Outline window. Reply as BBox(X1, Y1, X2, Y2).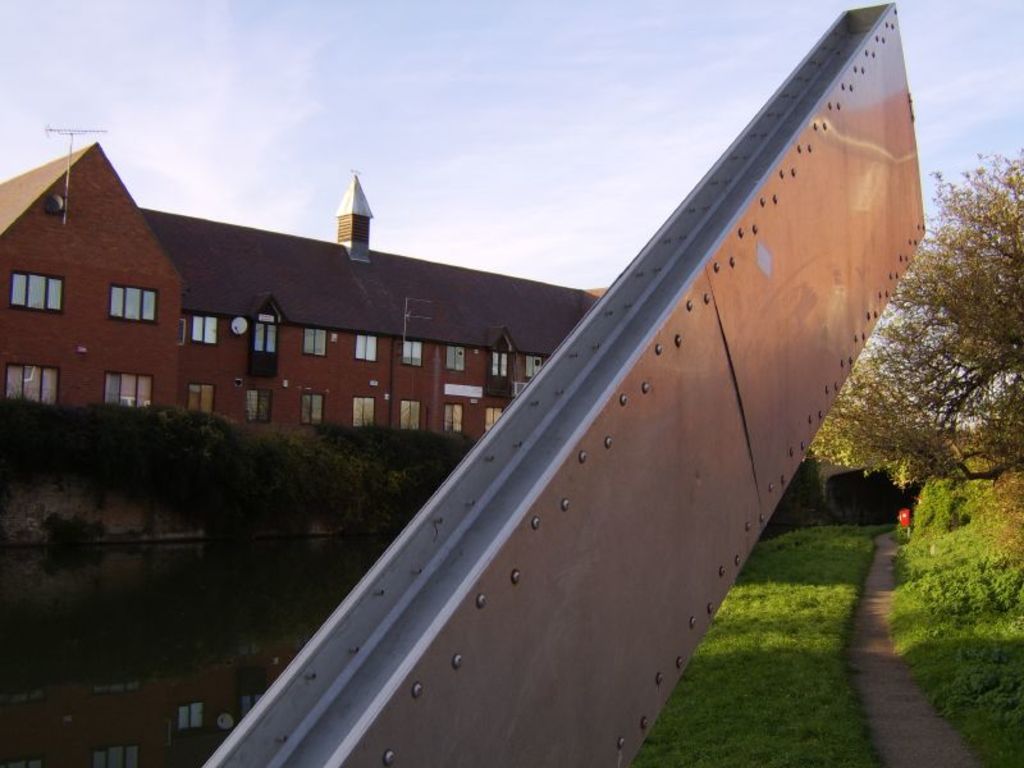
BBox(191, 316, 219, 346).
